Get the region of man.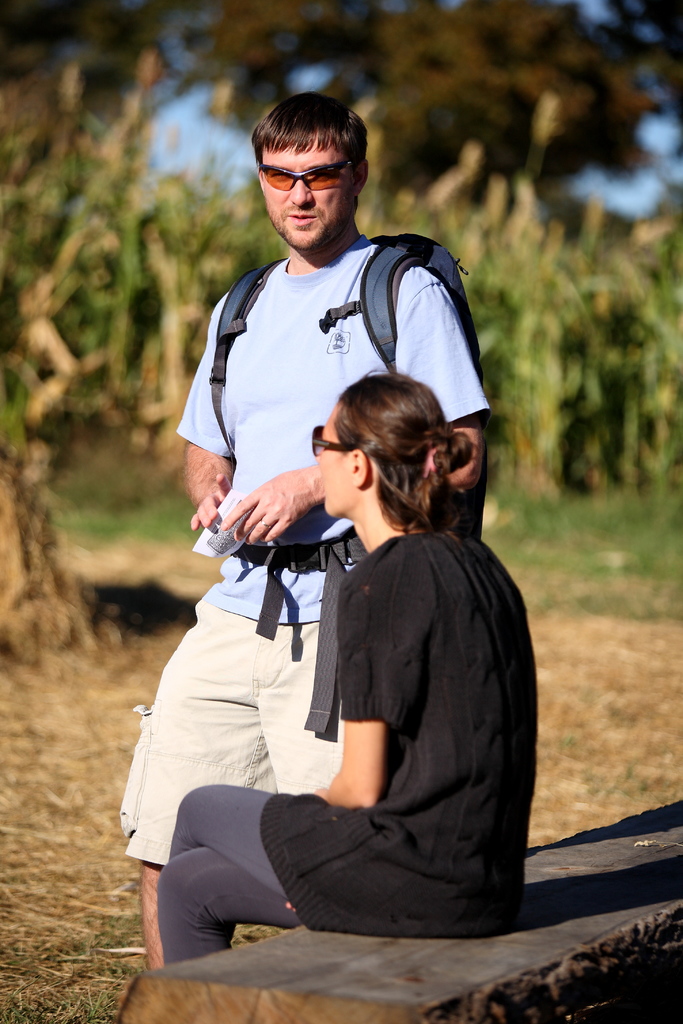
crop(110, 83, 481, 972).
